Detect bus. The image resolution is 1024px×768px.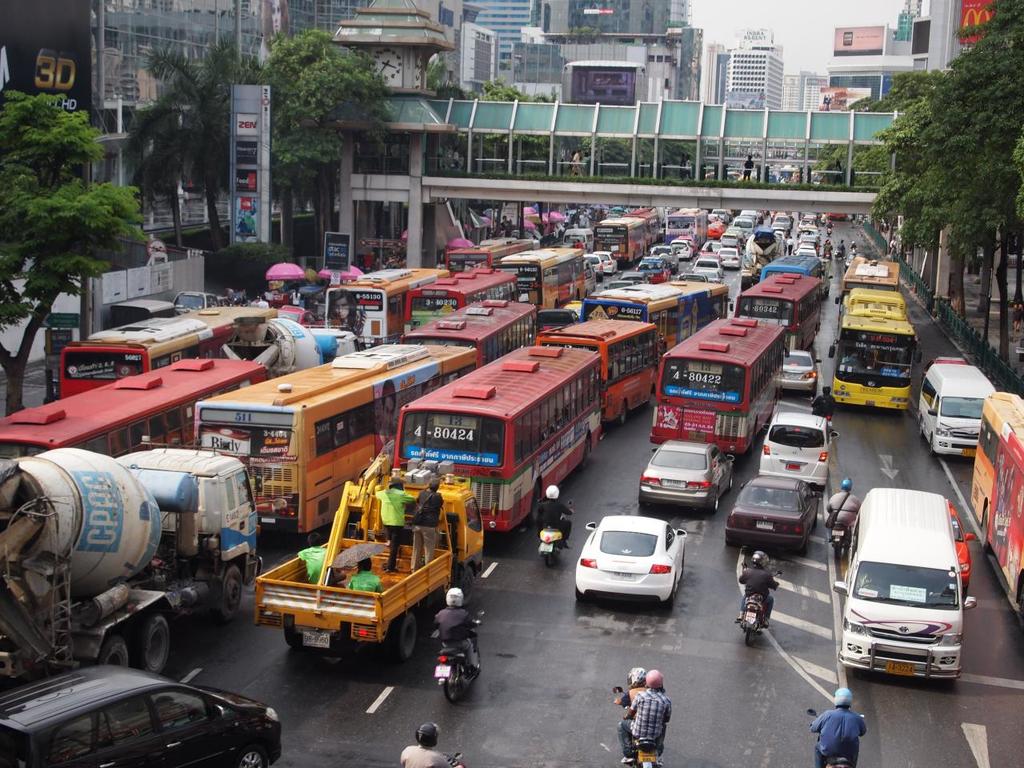
rect(537, 314, 666, 421).
